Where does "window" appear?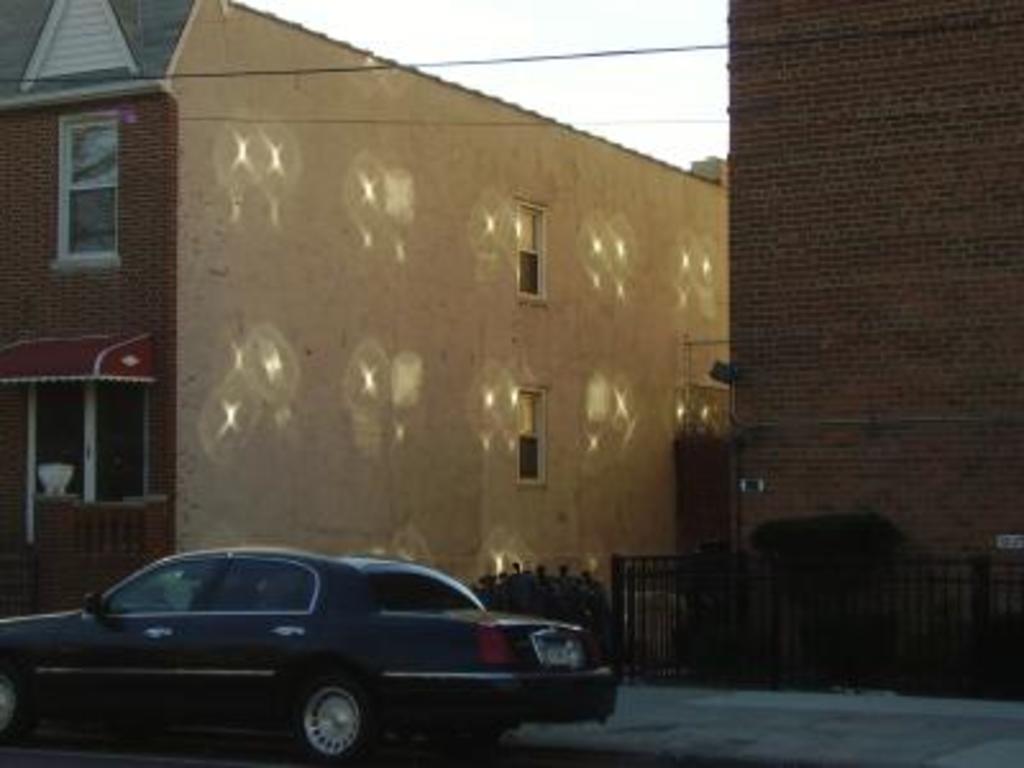
Appears at [x1=28, y1=356, x2=177, y2=530].
